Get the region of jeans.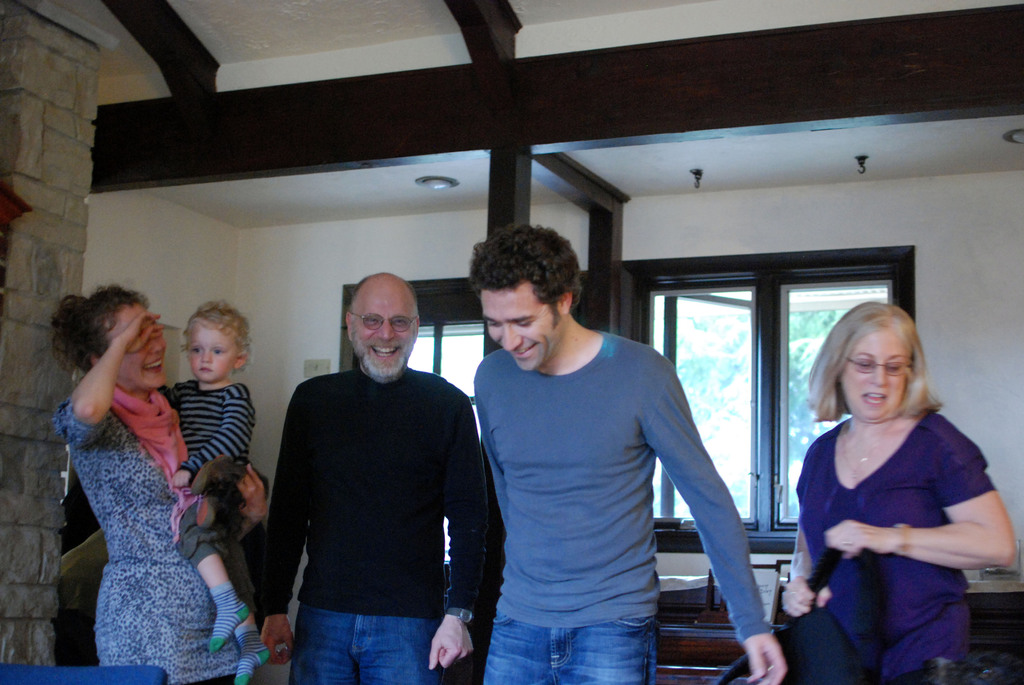
[left=265, top=588, right=463, bottom=673].
